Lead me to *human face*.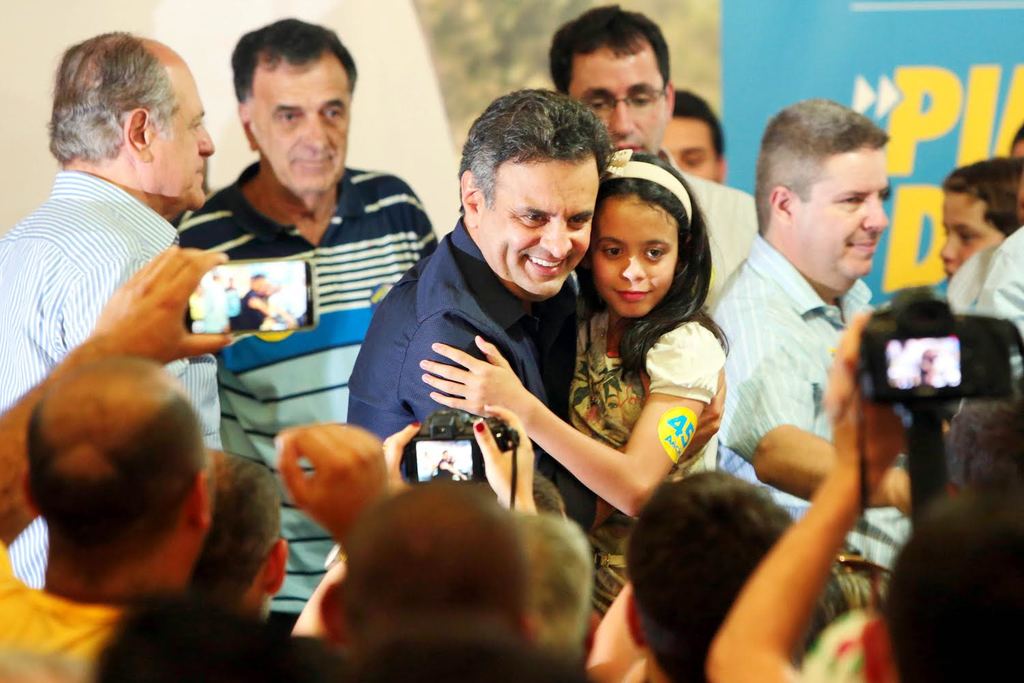
Lead to l=597, t=196, r=683, b=315.
